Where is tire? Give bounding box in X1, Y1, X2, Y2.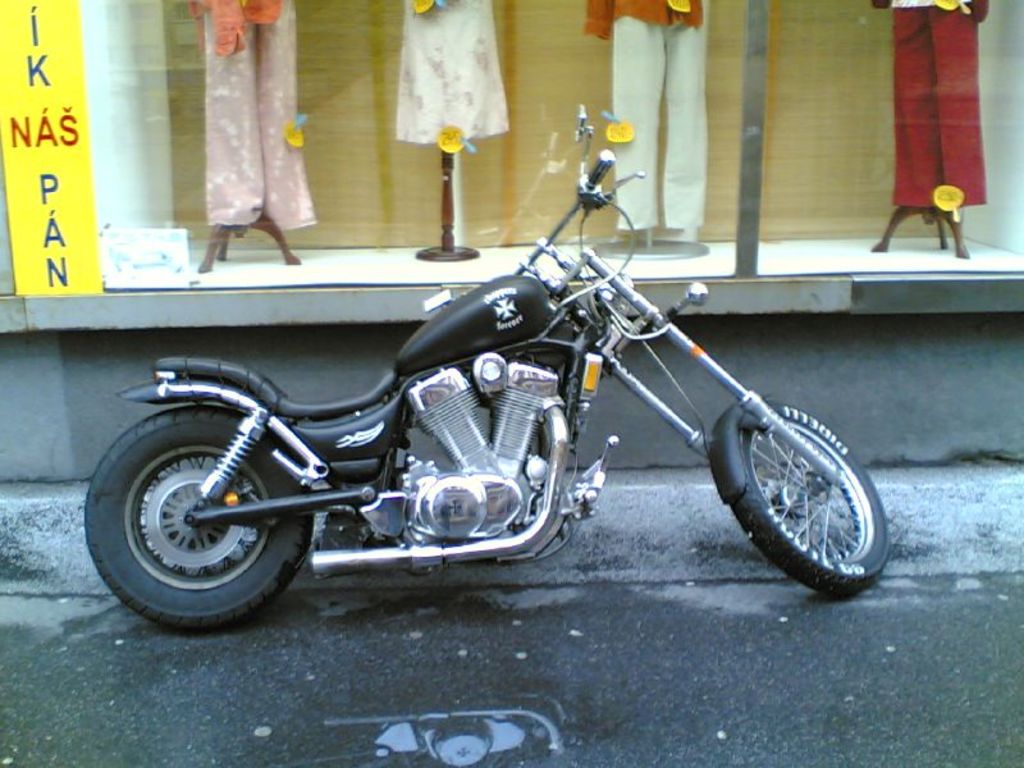
710, 403, 888, 594.
